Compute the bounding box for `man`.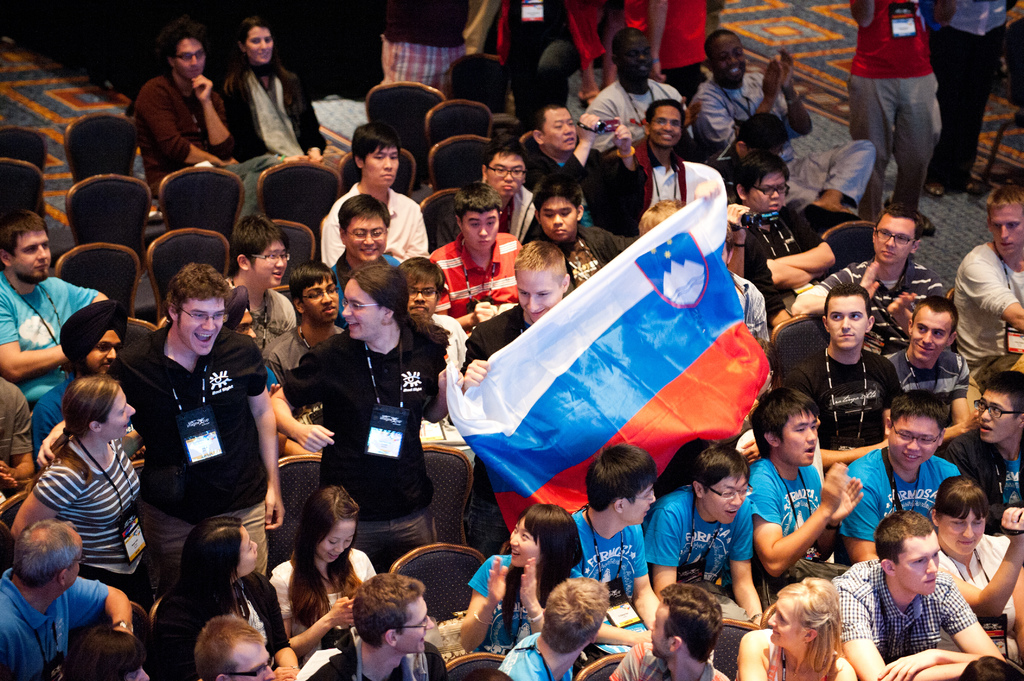
<box>835,386,960,567</box>.
